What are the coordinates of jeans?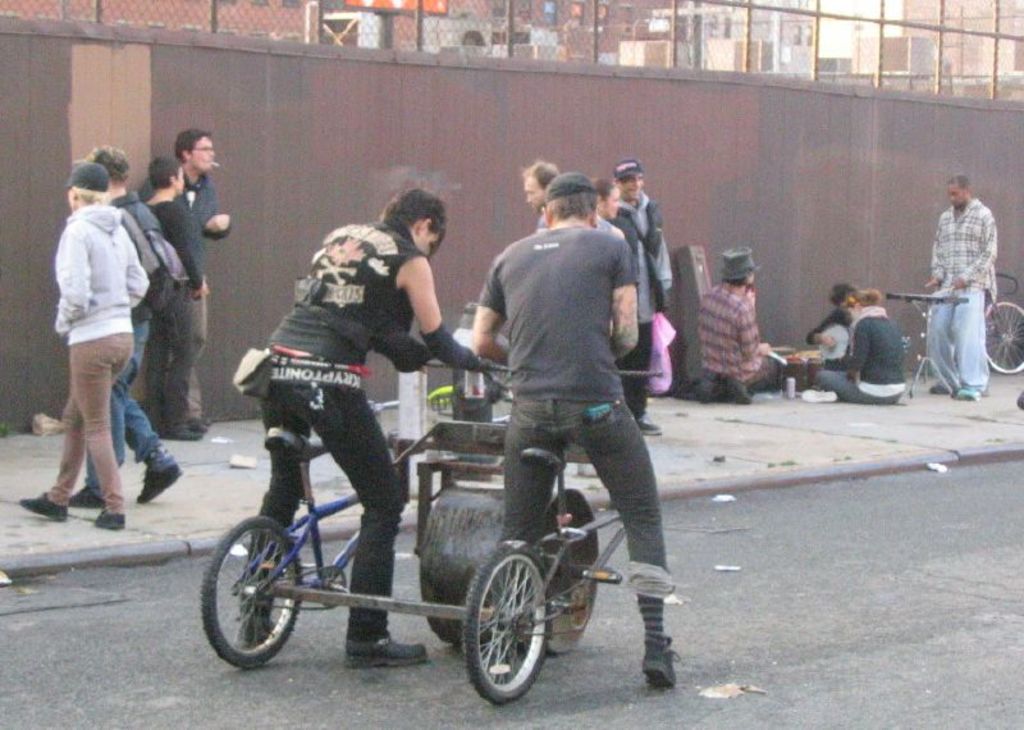
bbox(239, 379, 401, 612).
